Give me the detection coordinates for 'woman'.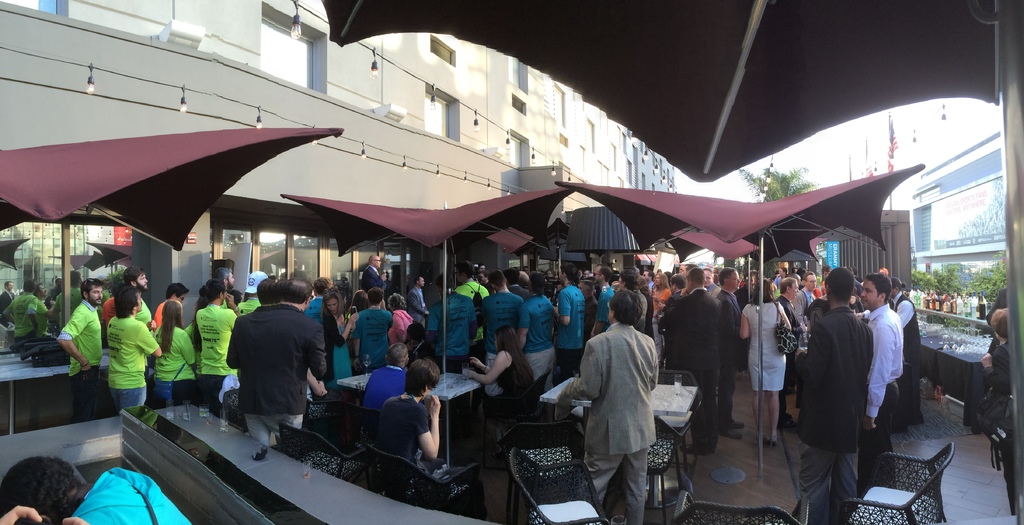
select_region(392, 294, 413, 349).
